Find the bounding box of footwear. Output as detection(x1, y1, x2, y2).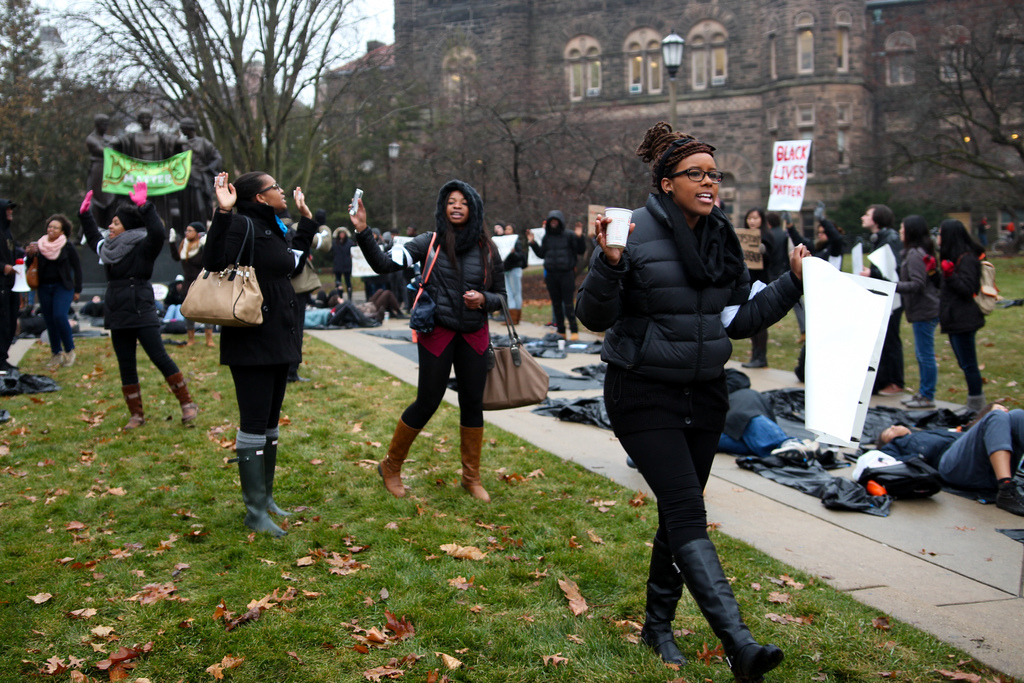
detection(501, 306, 521, 327).
